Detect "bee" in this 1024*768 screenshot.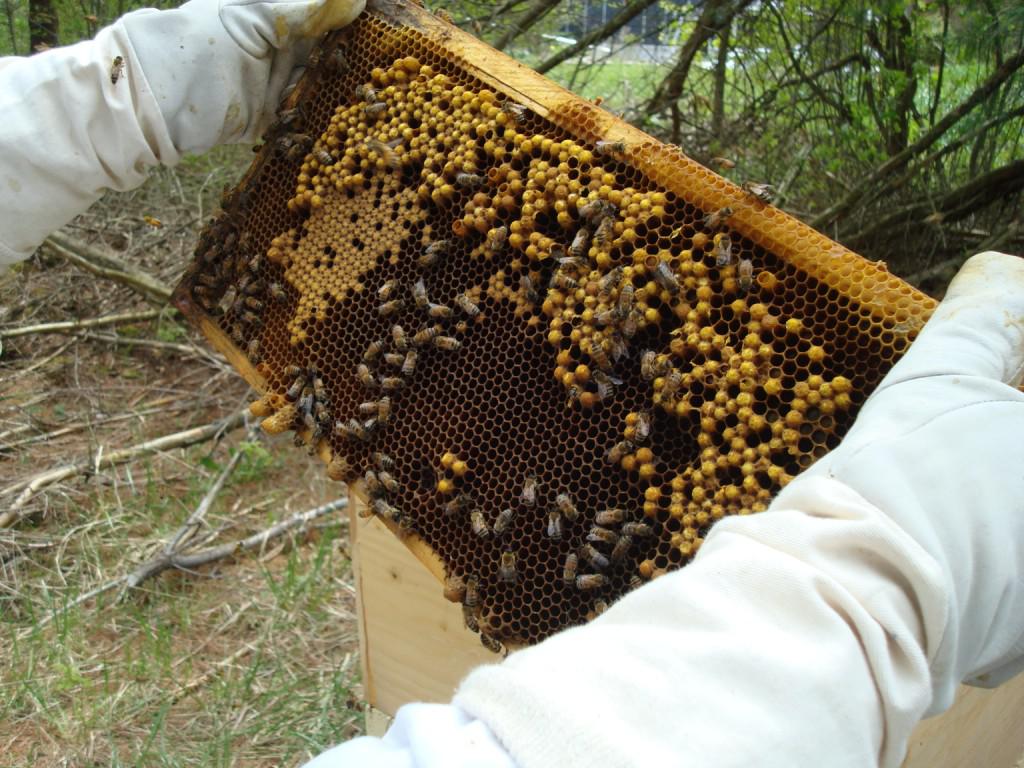
Detection: {"left": 383, "top": 373, "right": 404, "bottom": 385}.
